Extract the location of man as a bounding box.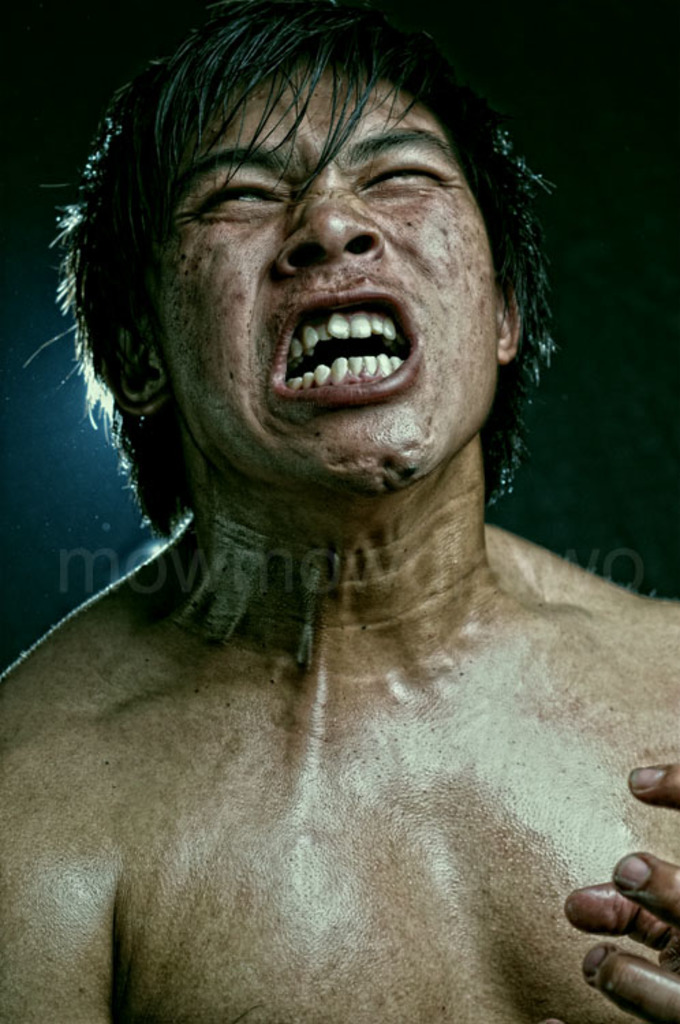
box=[1, 18, 679, 961].
